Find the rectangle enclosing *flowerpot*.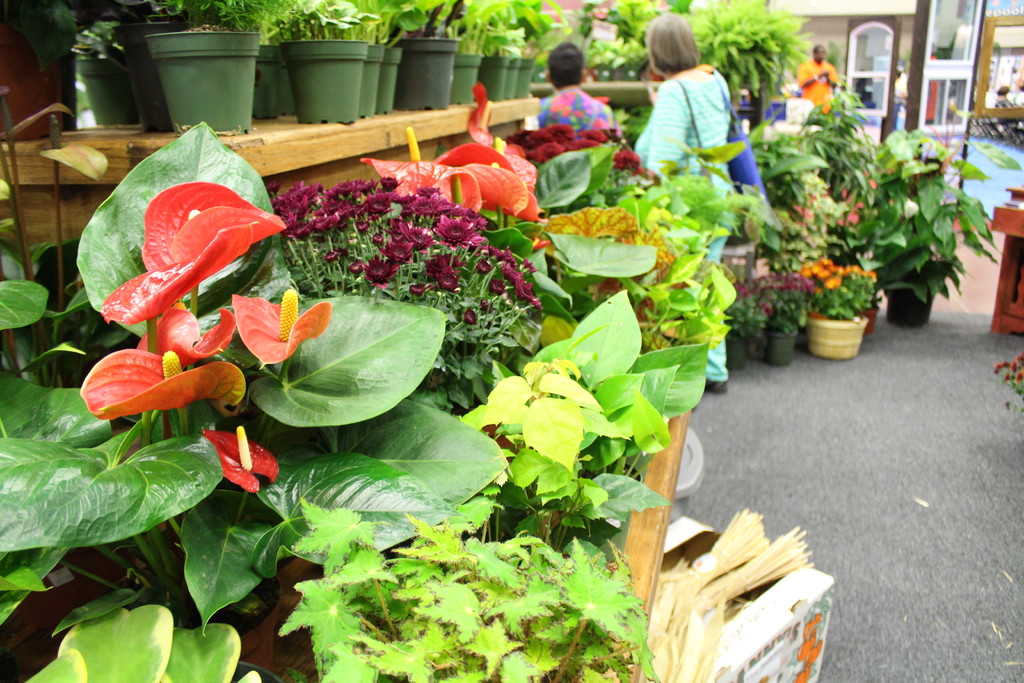
[x1=856, y1=305, x2=879, y2=336].
